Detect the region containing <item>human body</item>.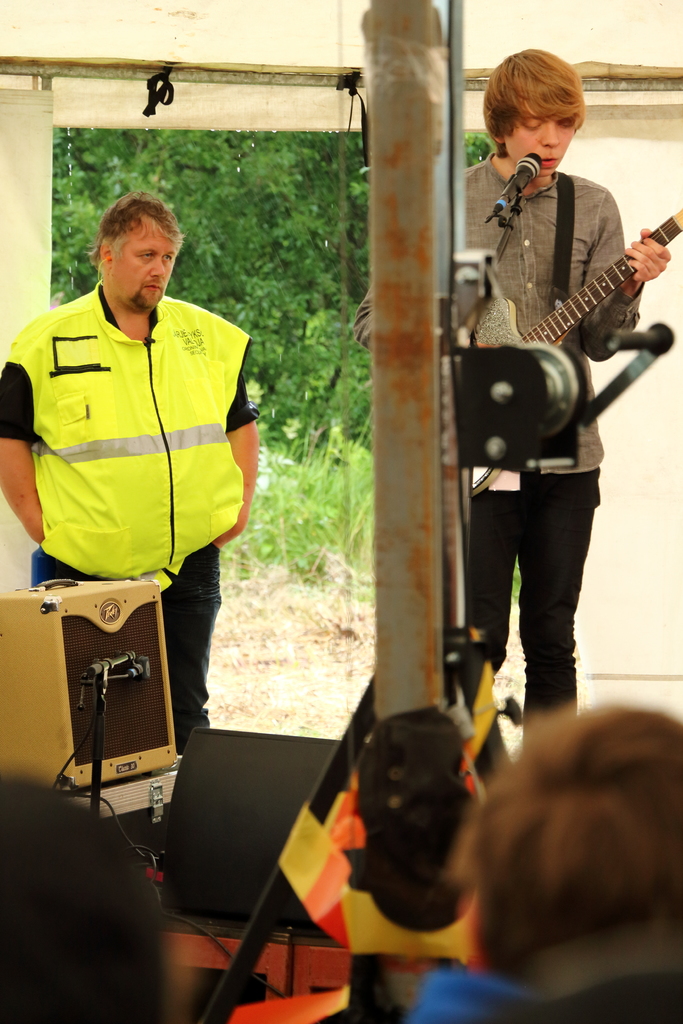
bbox=(353, 159, 668, 739).
